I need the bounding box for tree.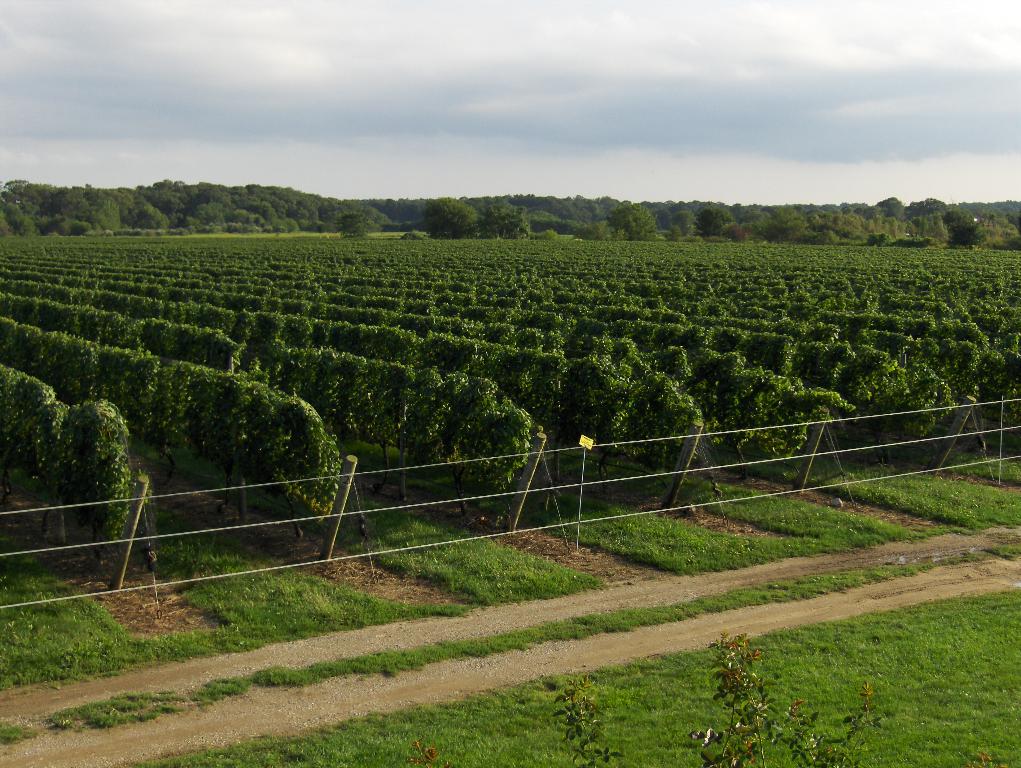
Here it is: bbox(43, 183, 81, 229).
